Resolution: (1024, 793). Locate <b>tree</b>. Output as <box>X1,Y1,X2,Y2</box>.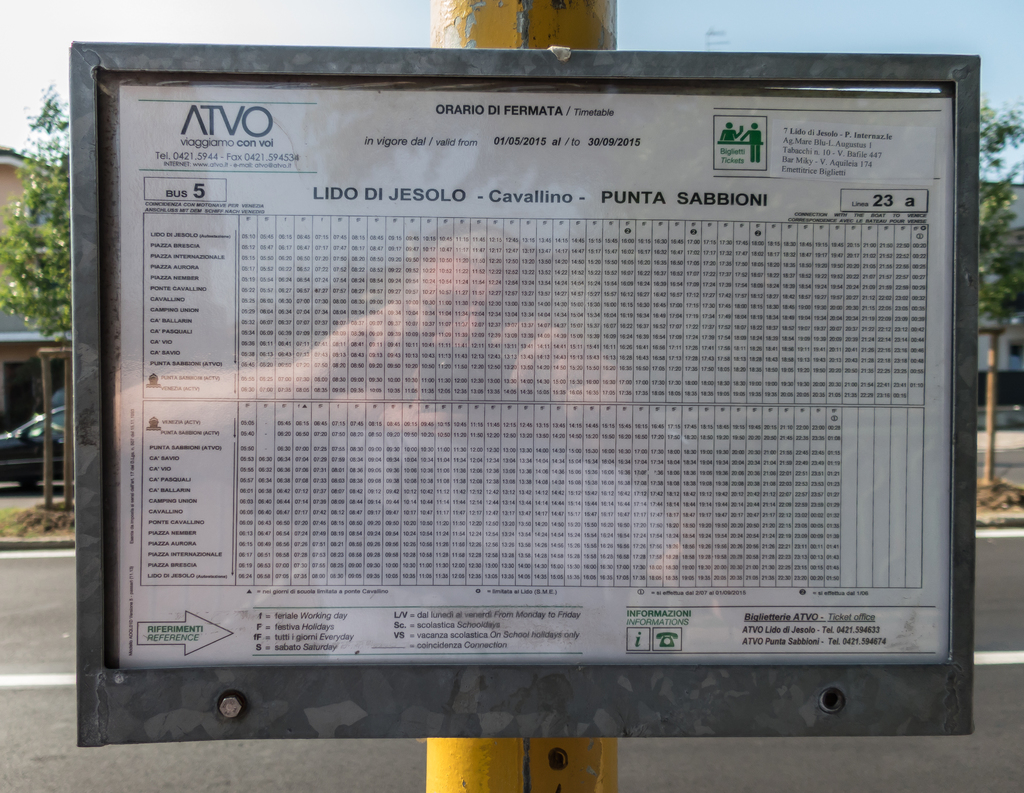
<box>1,81,72,511</box>.
